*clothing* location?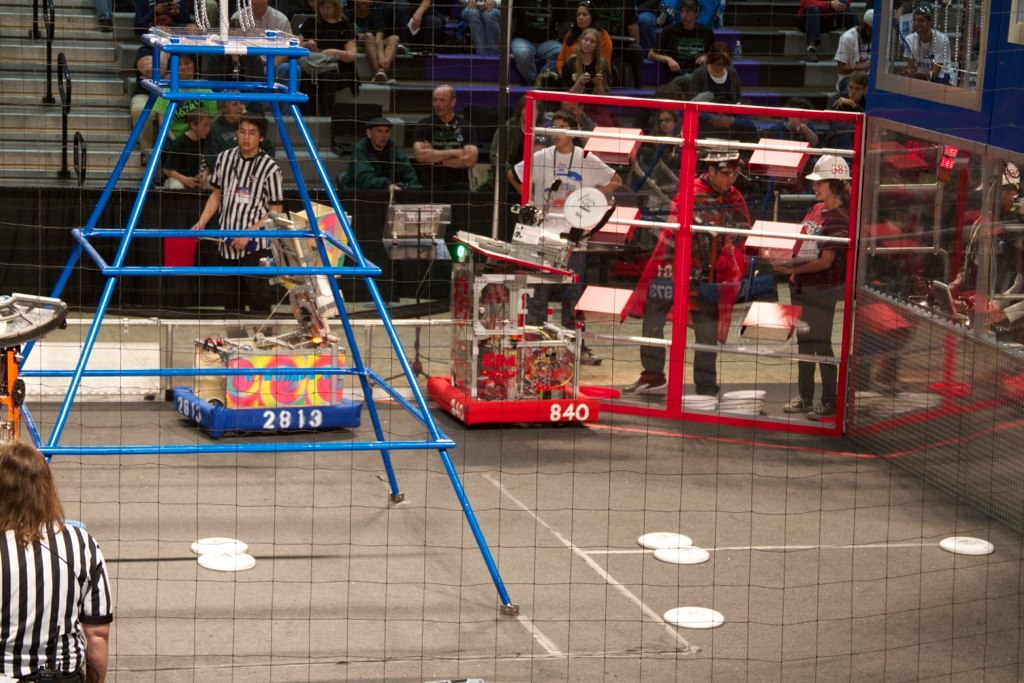
<region>295, 22, 361, 94</region>
